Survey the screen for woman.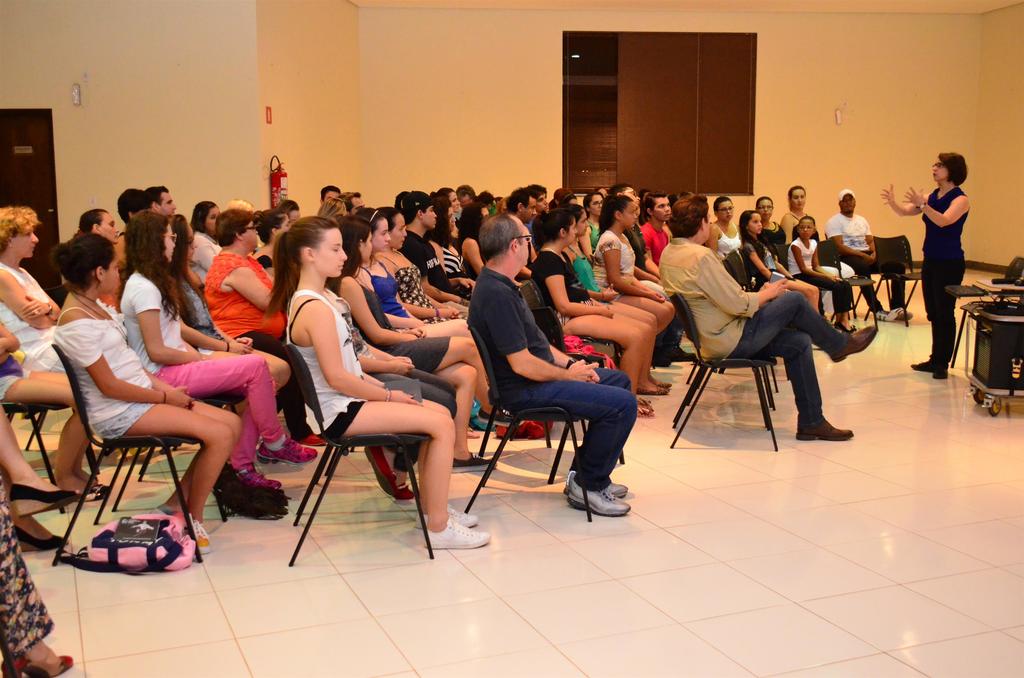
Survey found: [x1=354, y1=206, x2=476, y2=341].
